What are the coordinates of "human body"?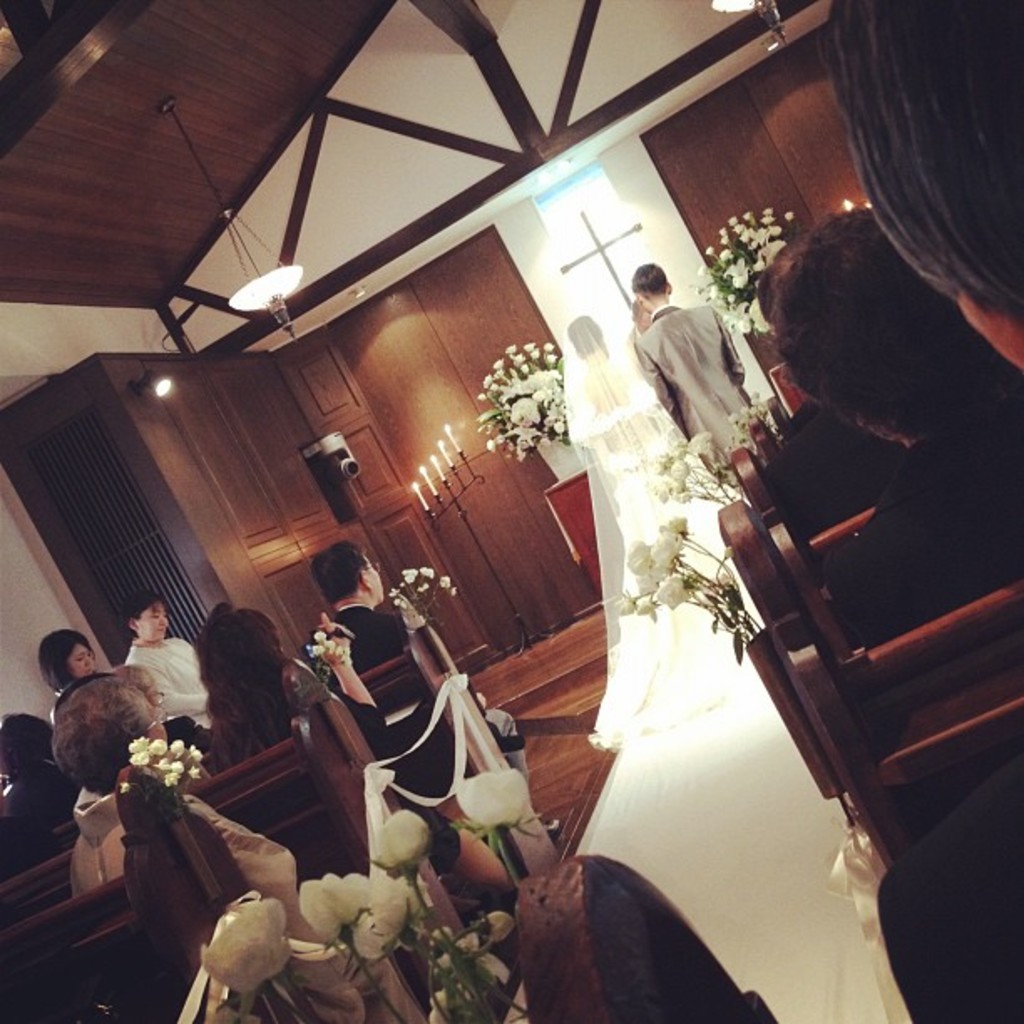
[218, 671, 515, 907].
